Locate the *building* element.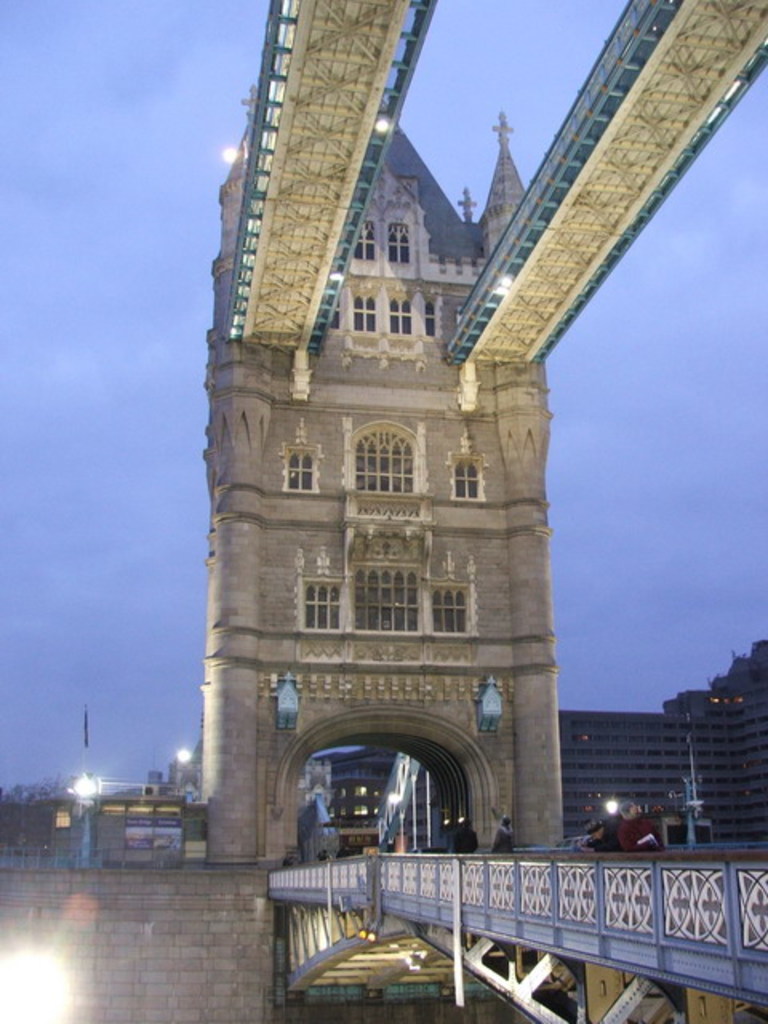
Element bbox: (left=558, top=686, right=766, bottom=867).
